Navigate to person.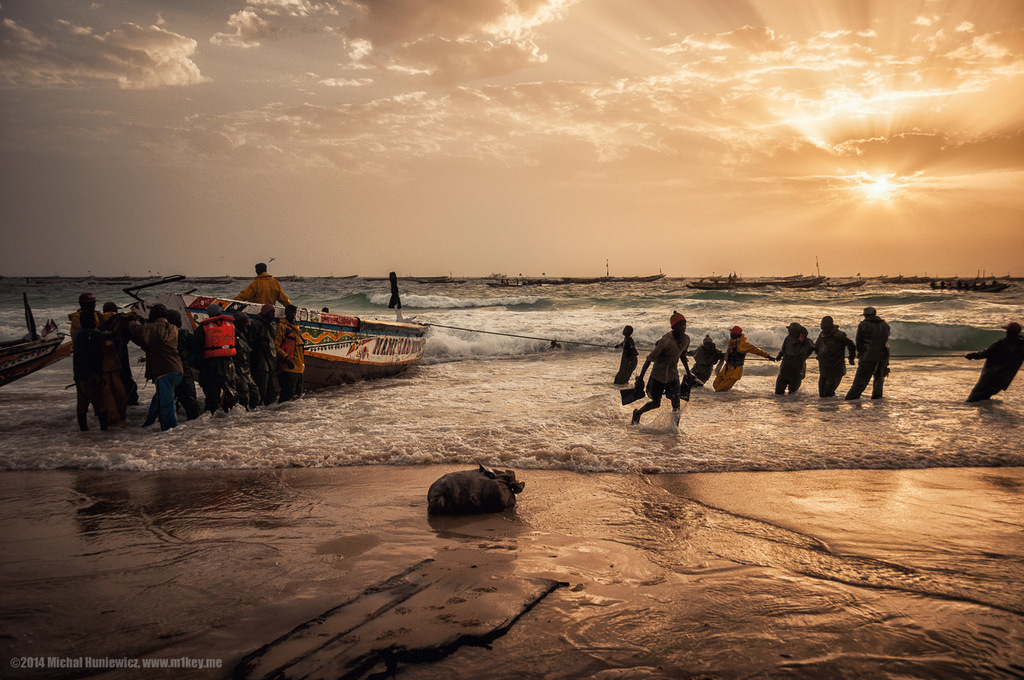
Navigation target: 628:307:691:423.
